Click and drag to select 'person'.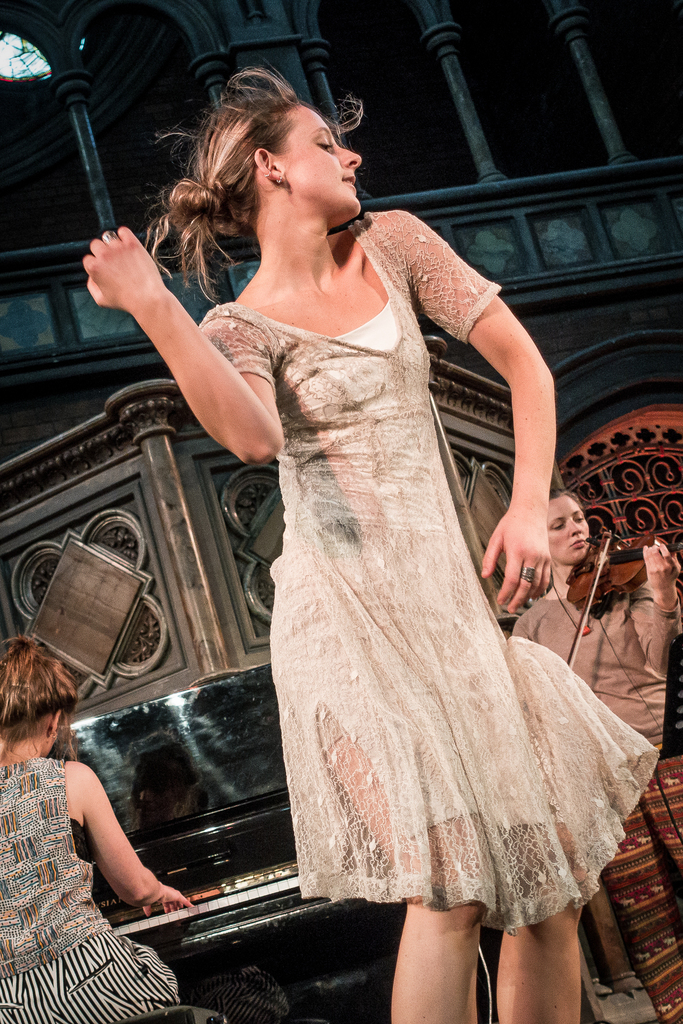
Selection: pyautogui.locateOnScreen(0, 632, 197, 1022).
